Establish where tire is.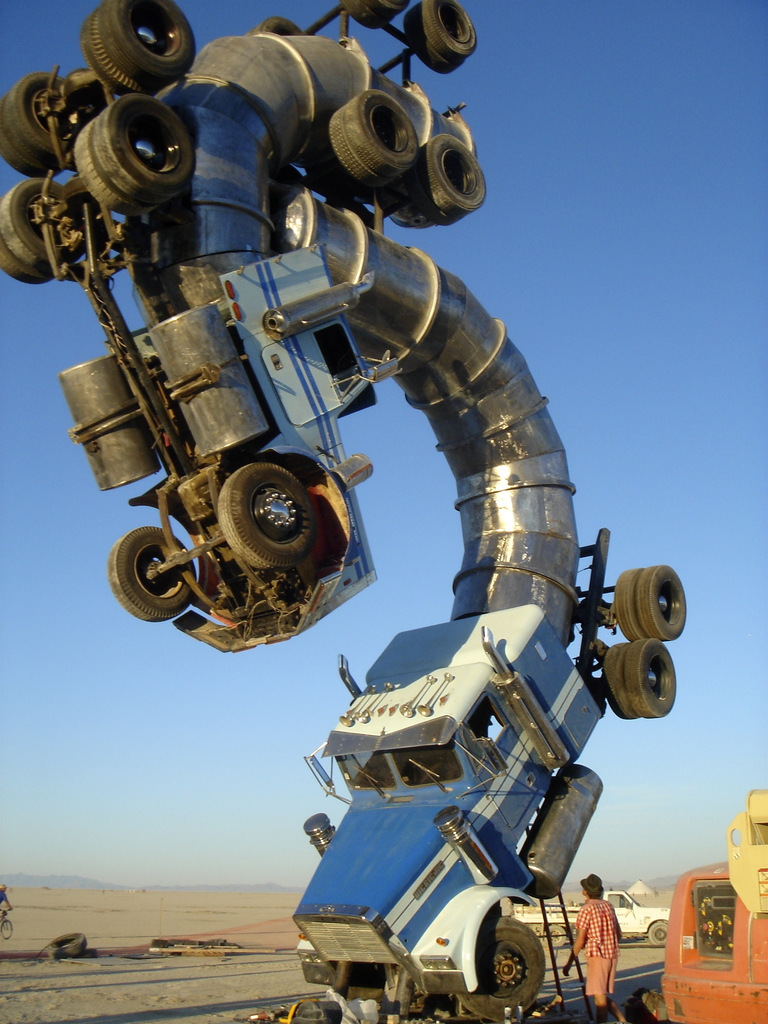
Established at {"x1": 328, "y1": 109, "x2": 392, "y2": 195}.
